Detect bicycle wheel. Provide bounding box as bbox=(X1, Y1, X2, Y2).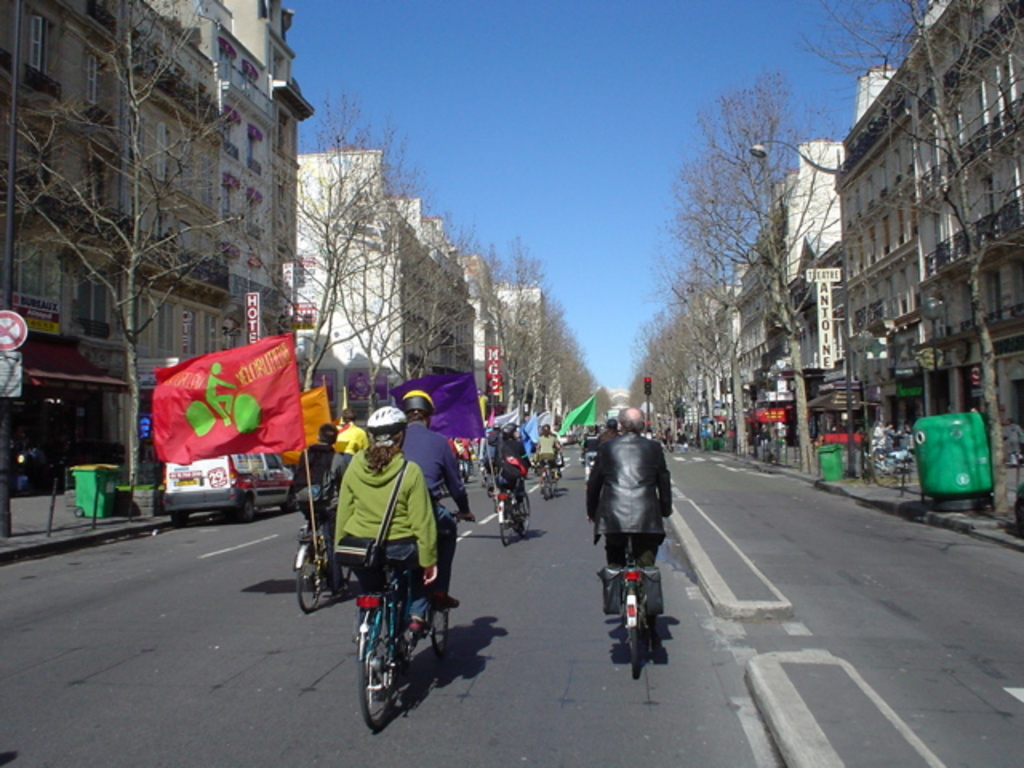
bbox=(339, 565, 354, 586).
